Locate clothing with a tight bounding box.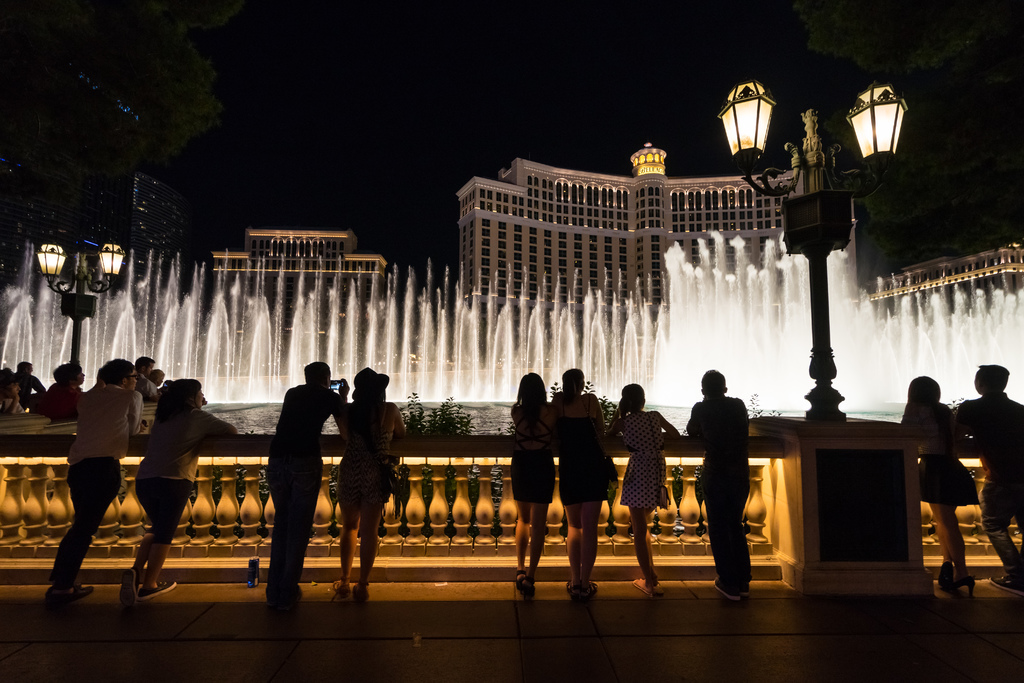
<bbox>687, 399, 751, 597</bbox>.
